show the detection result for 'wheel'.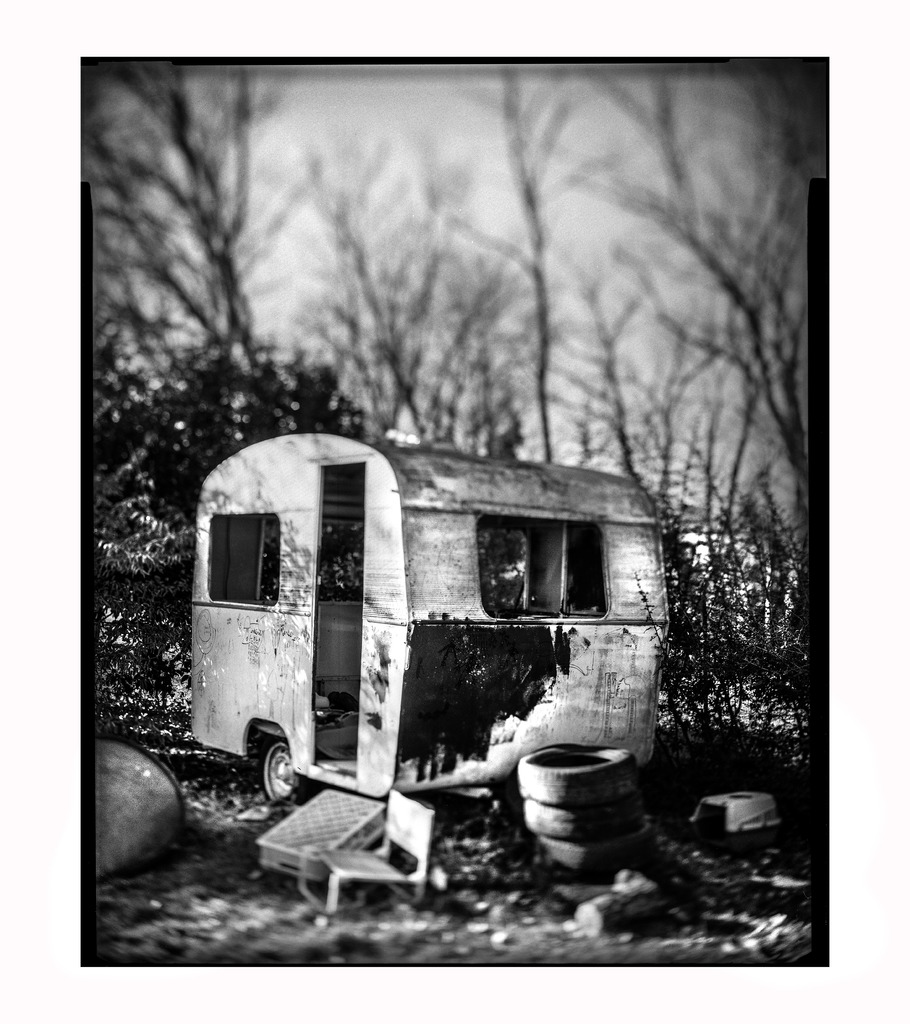
{"x1": 513, "y1": 743, "x2": 643, "y2": 807}.
